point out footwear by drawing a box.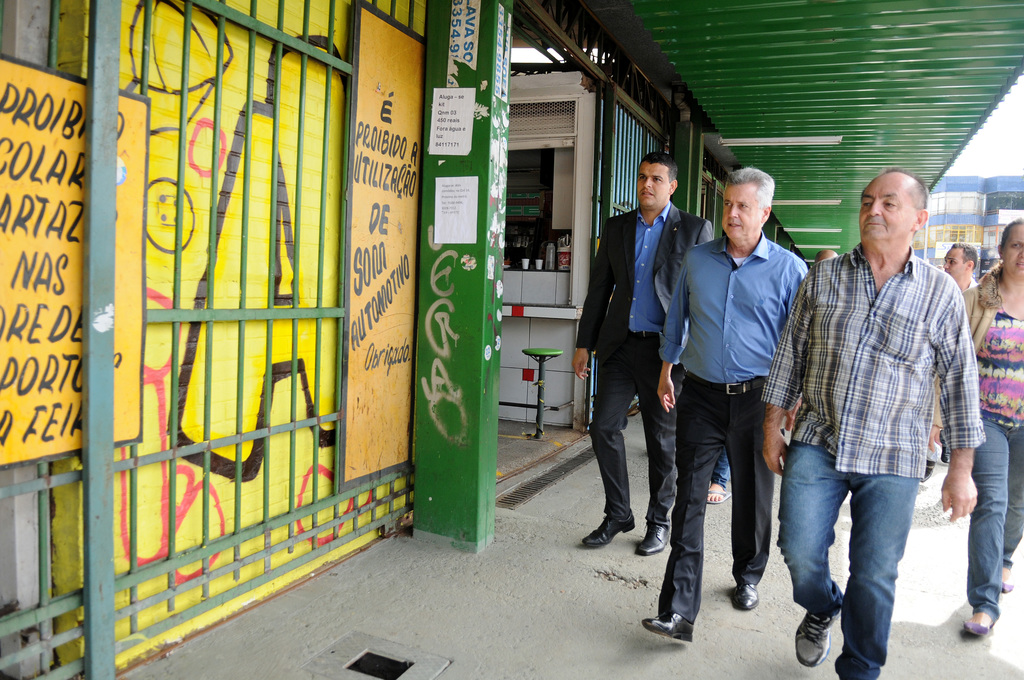
x1=731 y1=578 x2=755 y2=607.
